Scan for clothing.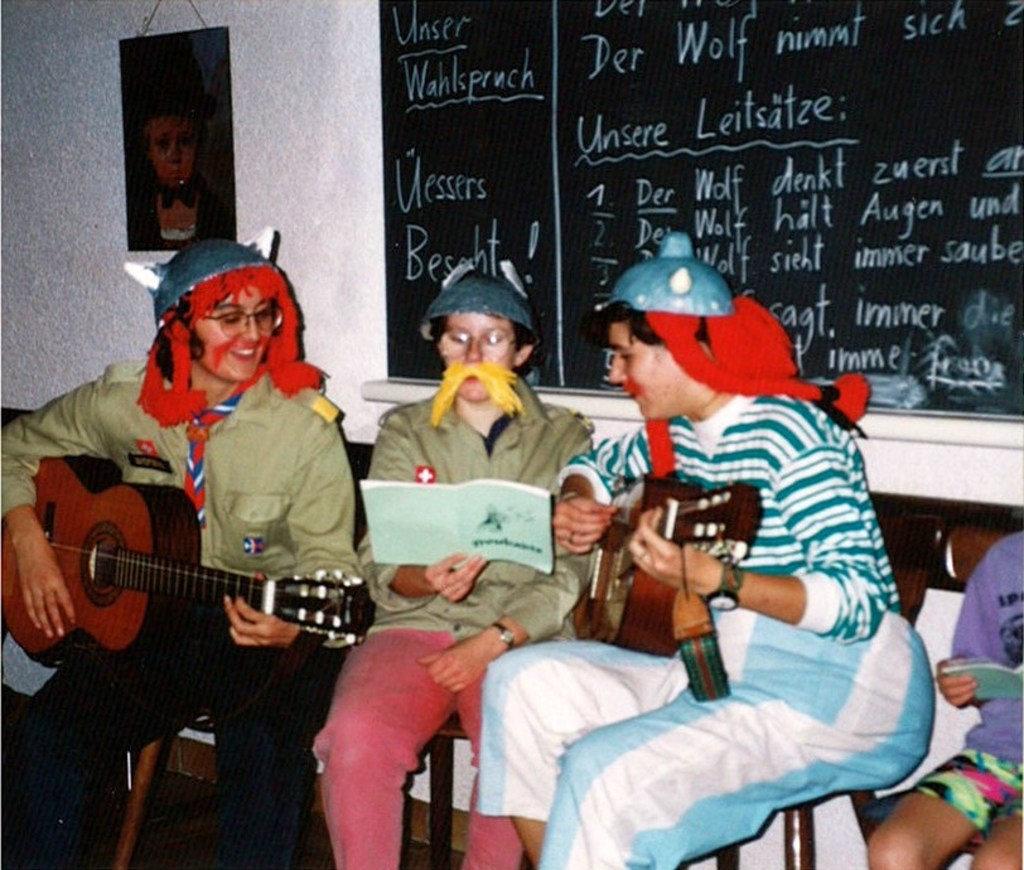
Scan result: left=304, top=615, right=528, bottom=869.
